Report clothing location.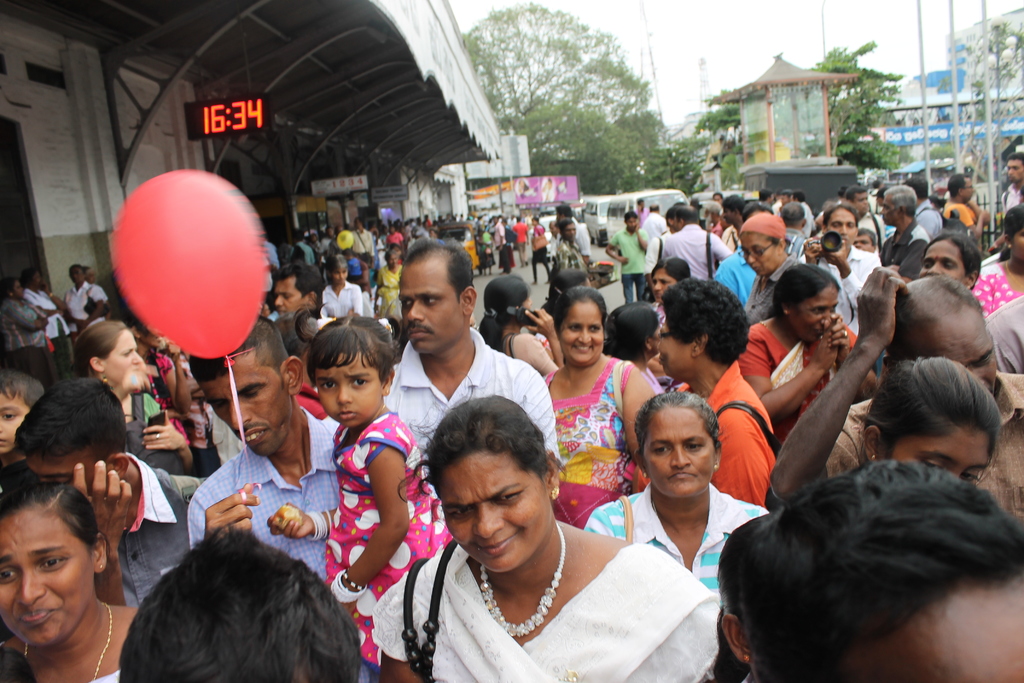
Report: <bbox>349, 250, 359, 280</bbox>.
